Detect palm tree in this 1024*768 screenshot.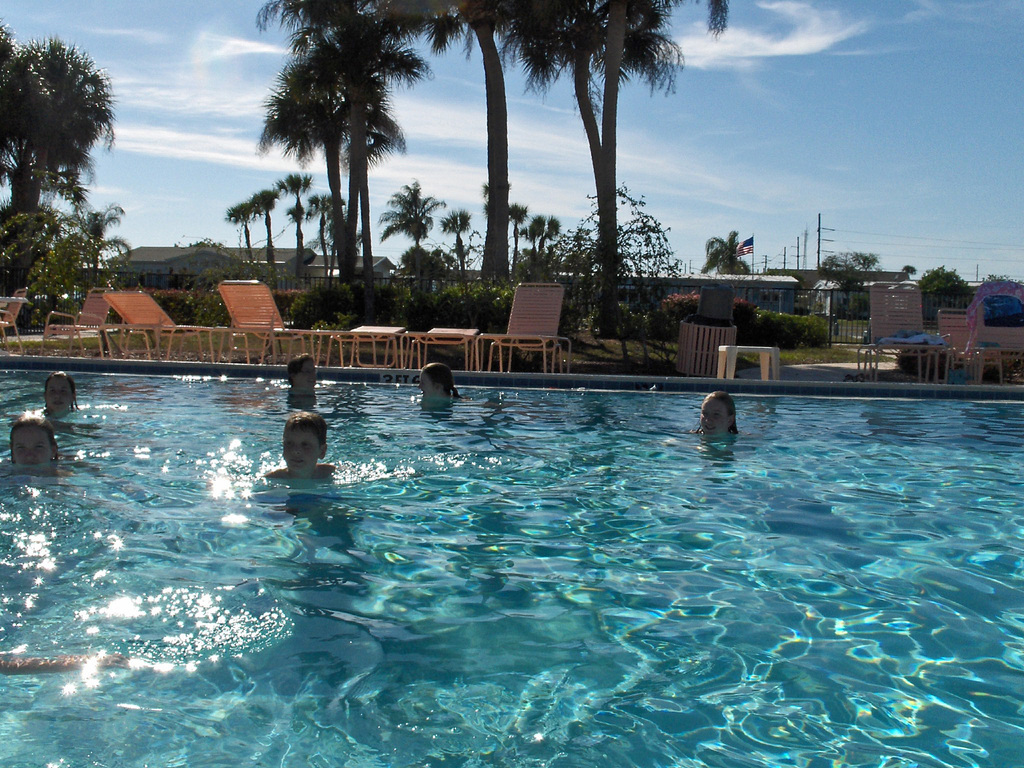
Detection: Rect(259, 184, 277, 259).
